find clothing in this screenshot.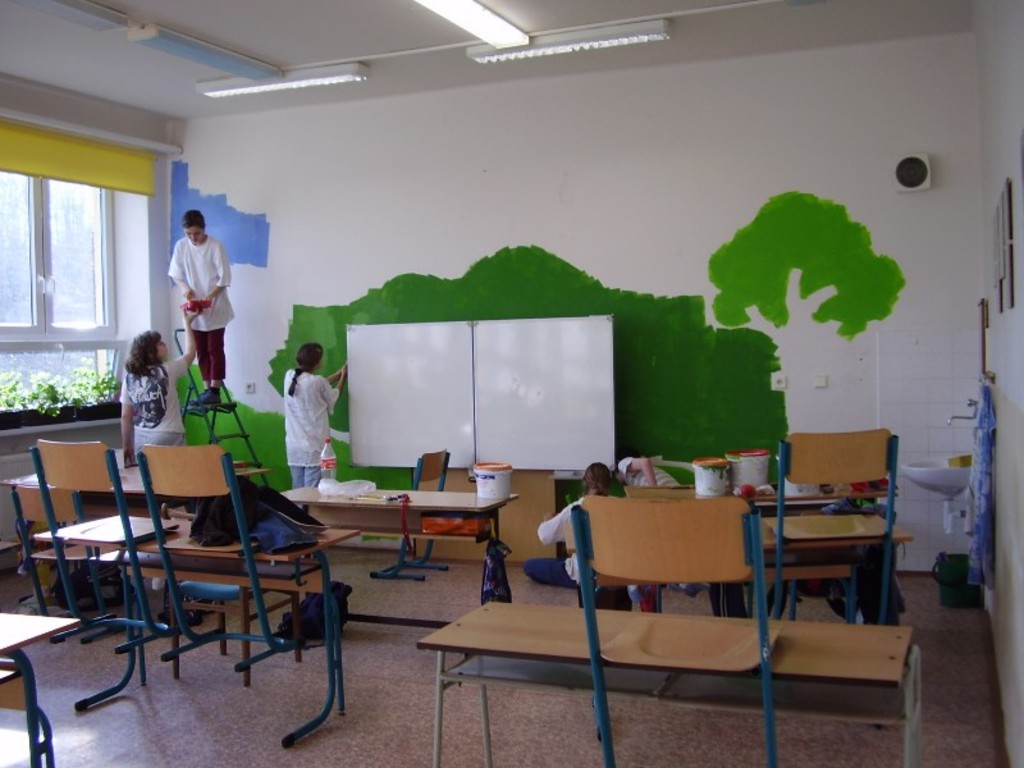
The bounding box for clothing is x1=526 y1=485 x2=623 y2=590.
